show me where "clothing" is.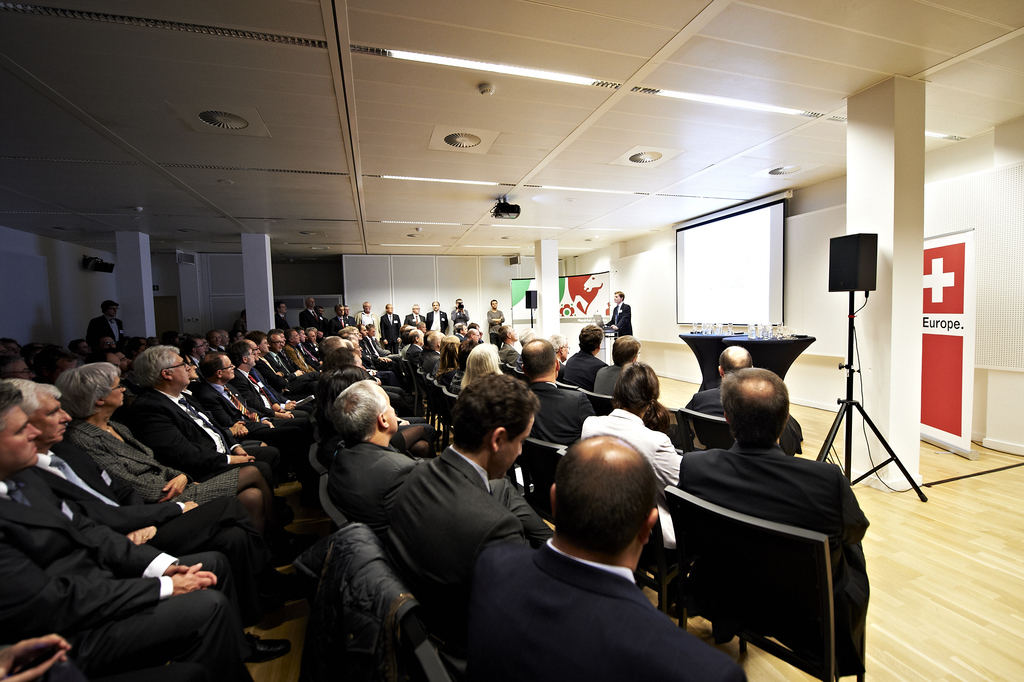
"clothing" is at <bbox>267, 344, 317, 393</bbox>.
